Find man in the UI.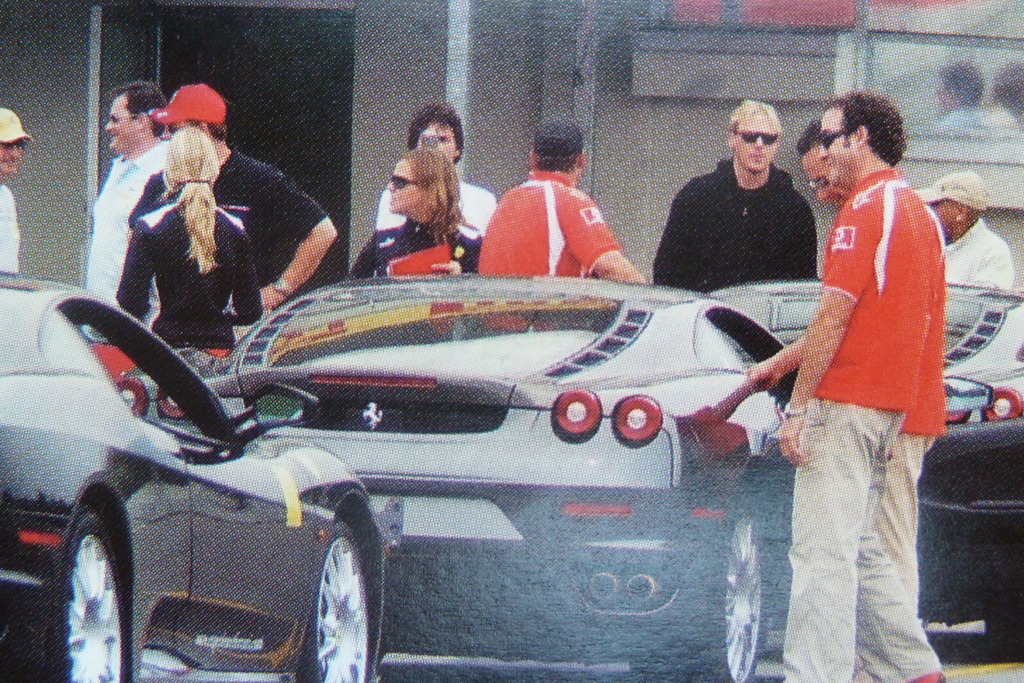
UI element at crop(122, 79, 339, 324).
